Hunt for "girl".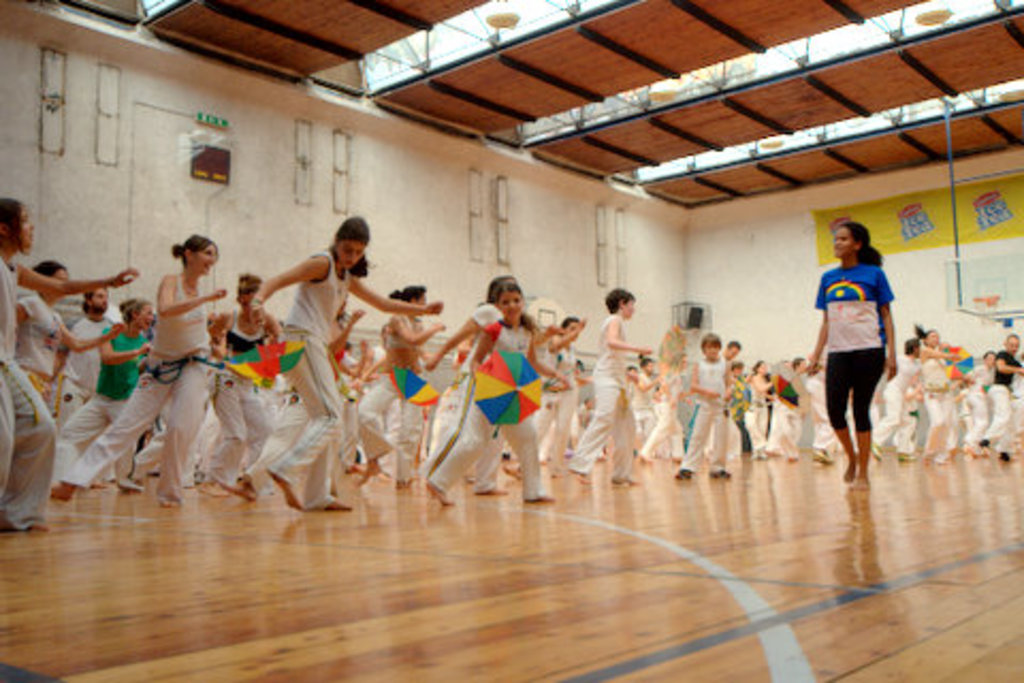
Hunted down at BBox(802, 205, 909, 485).
